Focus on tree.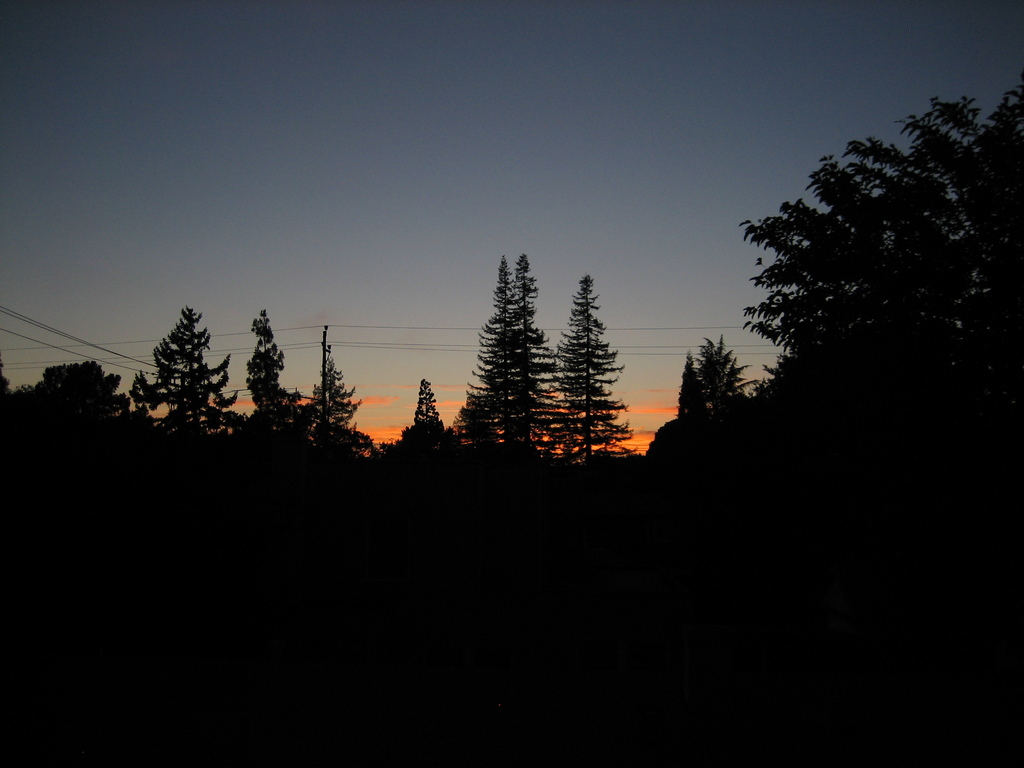
Focused at (x1=737, y1=82, x2=1023, y2=538).
